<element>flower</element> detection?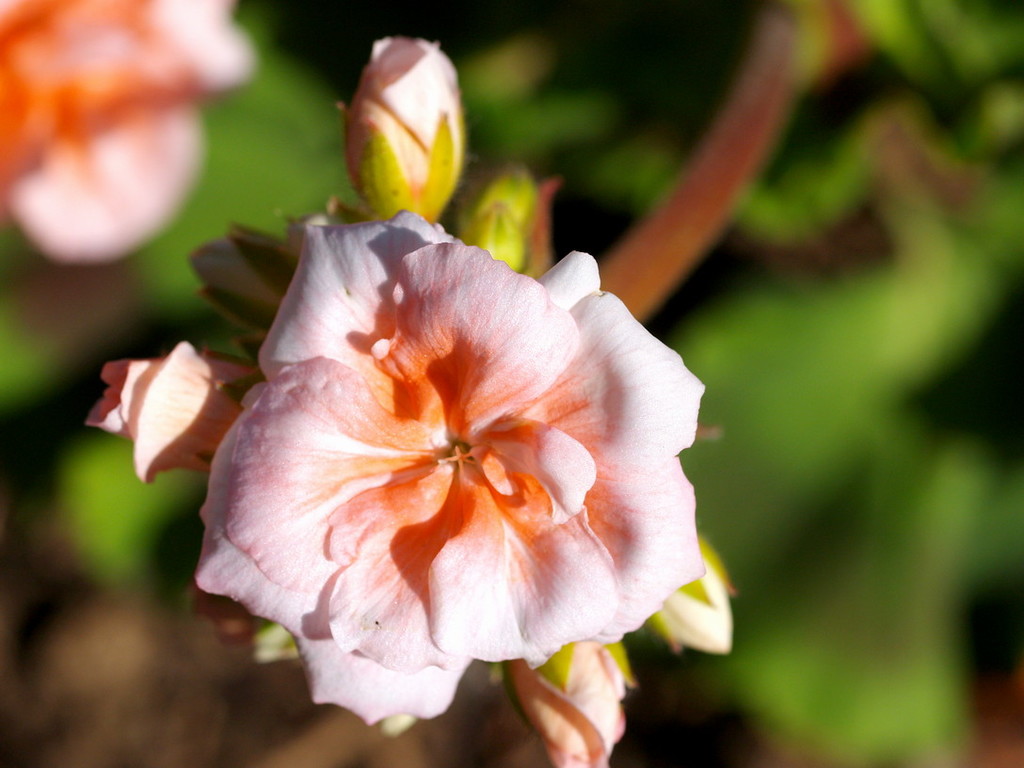
(x1=335, y1=38, x2=467, y2=217)
